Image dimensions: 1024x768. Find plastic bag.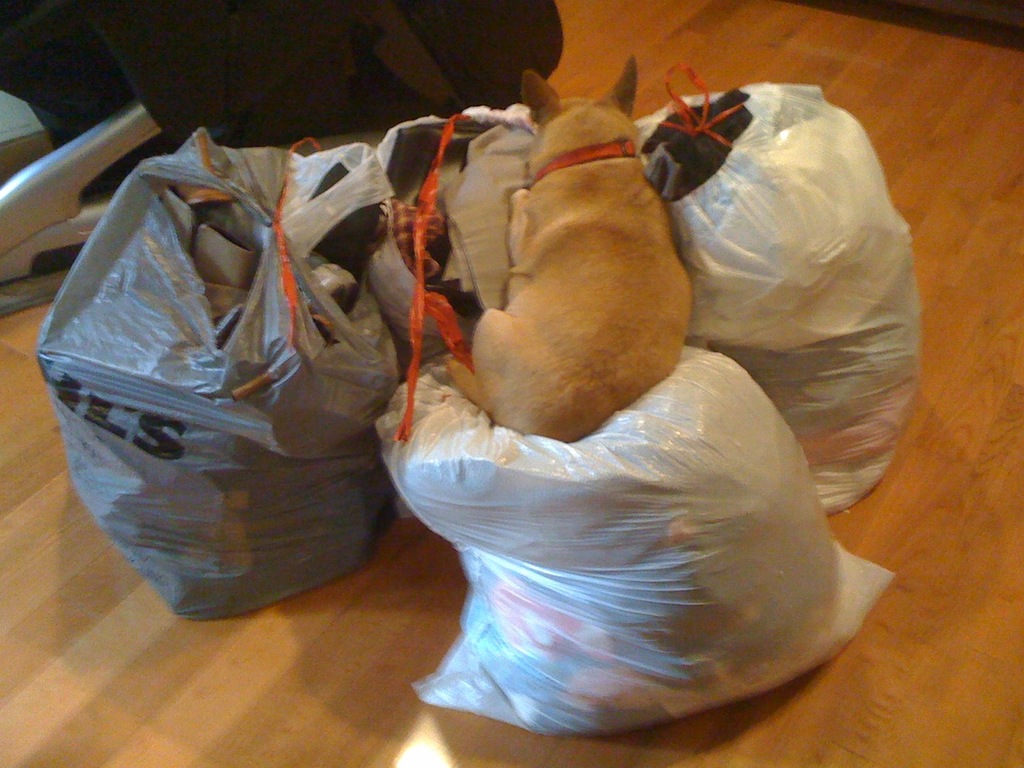
<box>627,78,929,520</box>.
